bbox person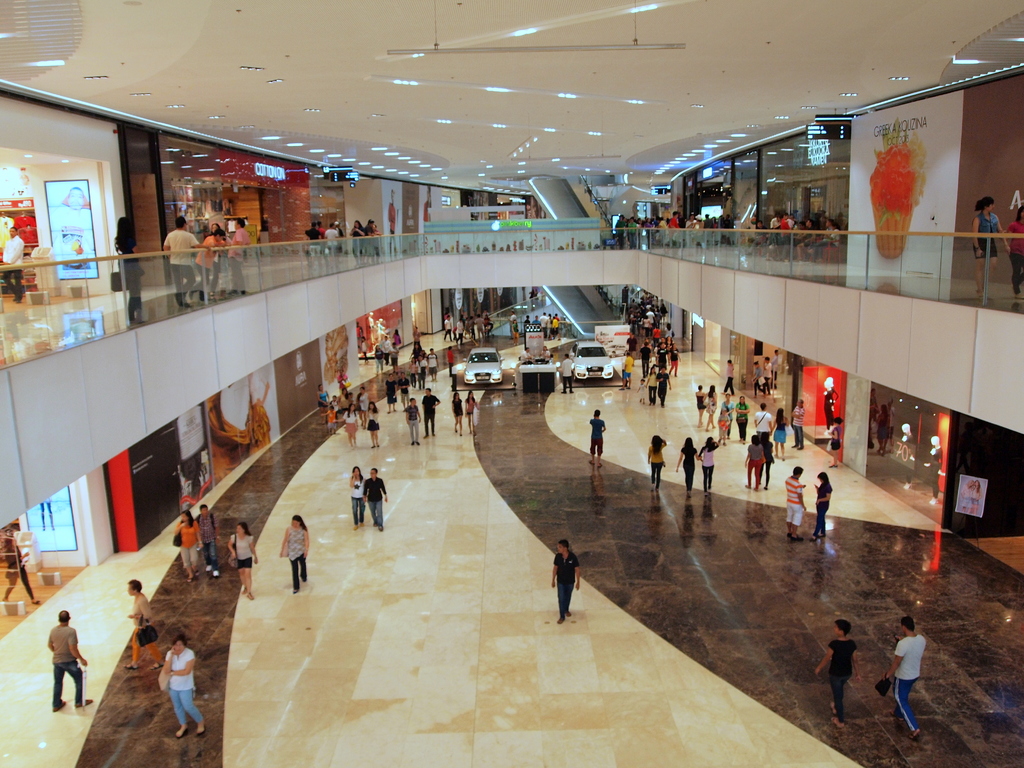
locate(783, 466, 804, 539)
